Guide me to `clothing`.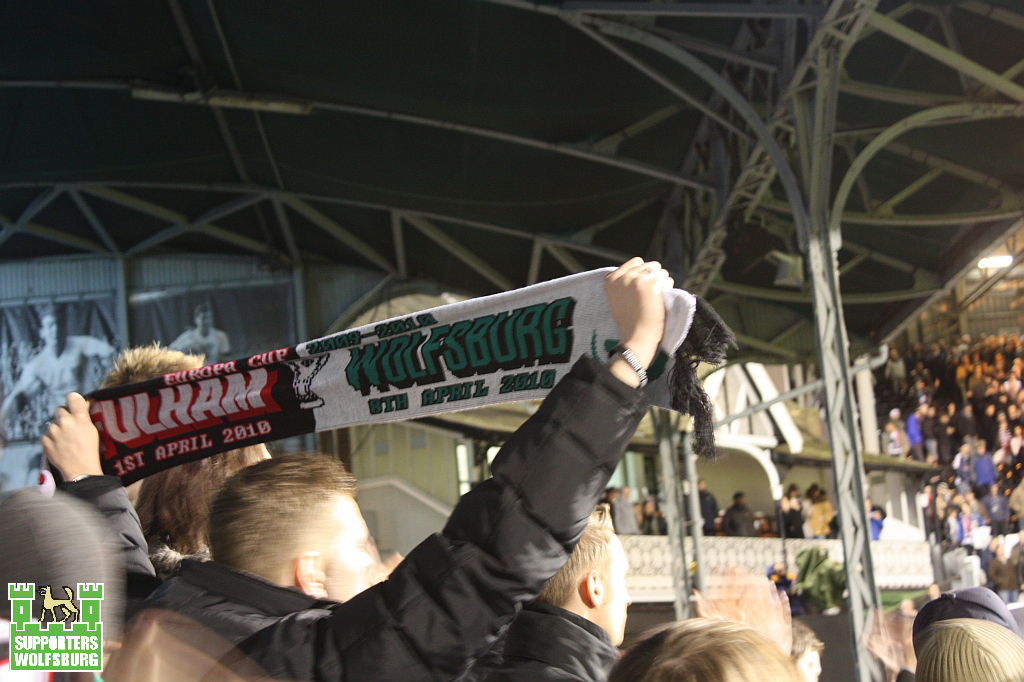
Guidance: box=[639, 513, 655, 537].
